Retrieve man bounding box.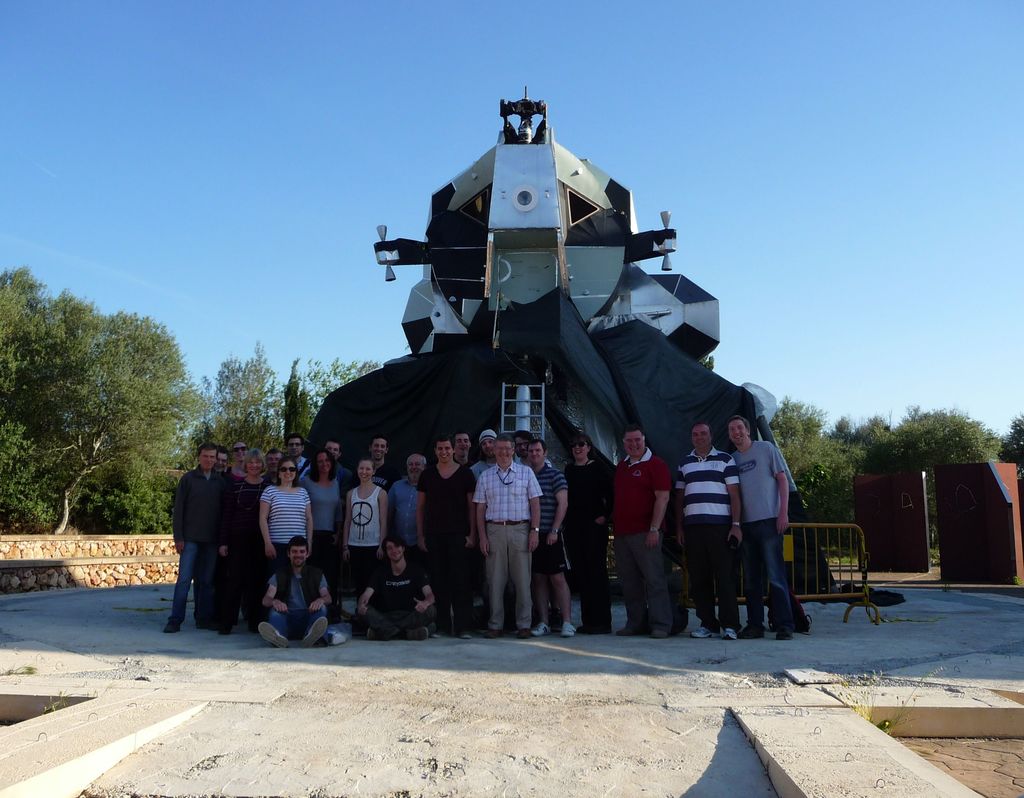
Bounding box: (left=672, top=421, right=744, bottom=643).
